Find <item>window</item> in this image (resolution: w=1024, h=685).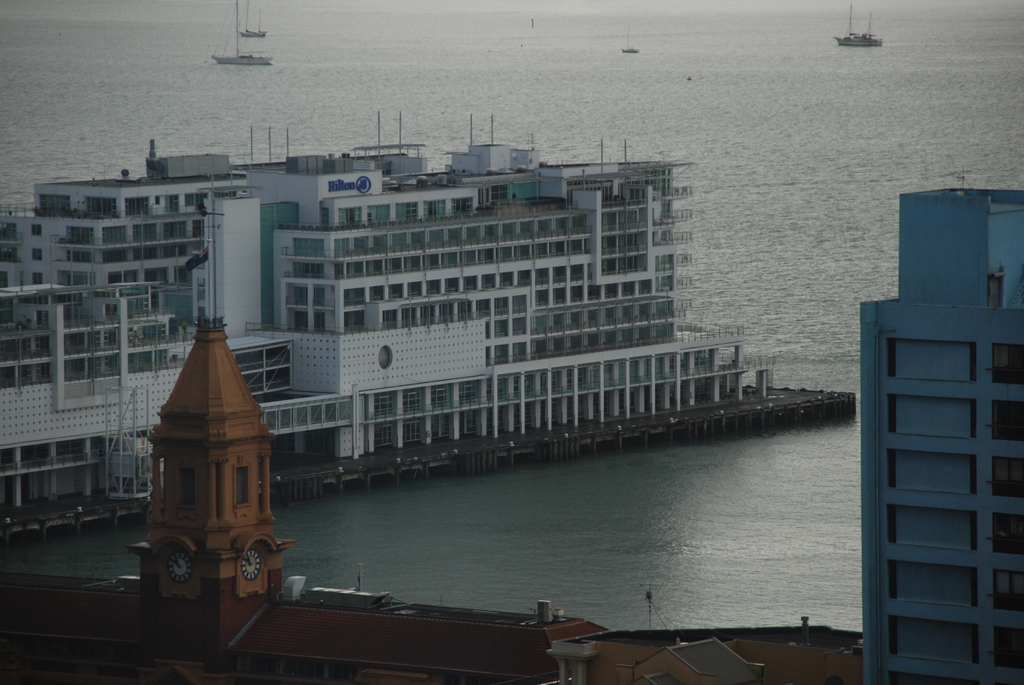
993 512 1023 553.
